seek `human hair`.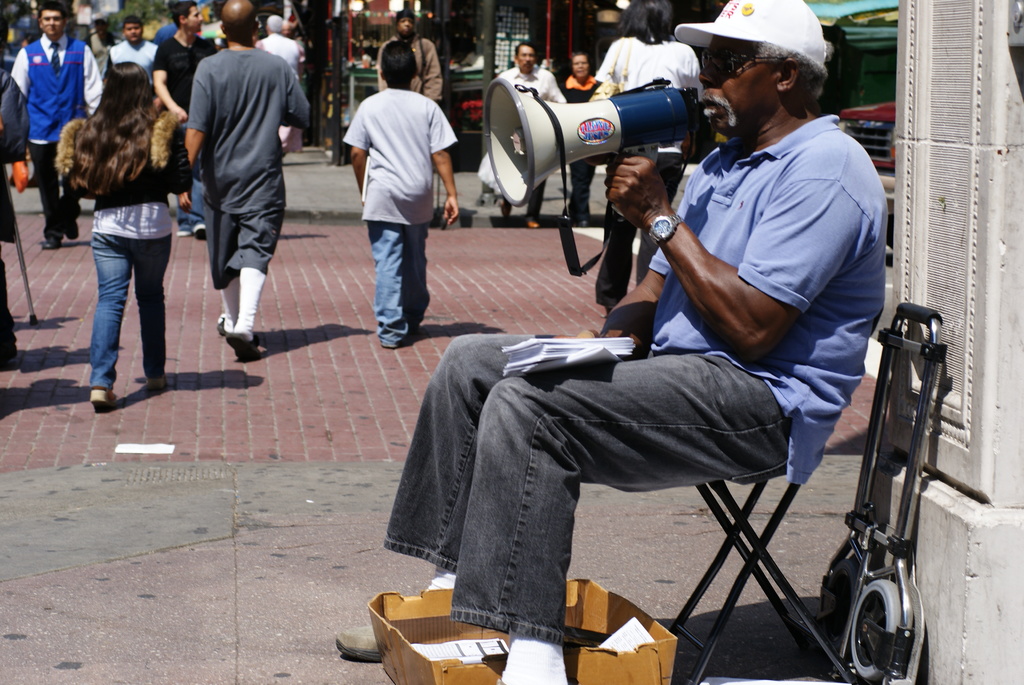
[left=566, top=52, right=595, bottom=79].
